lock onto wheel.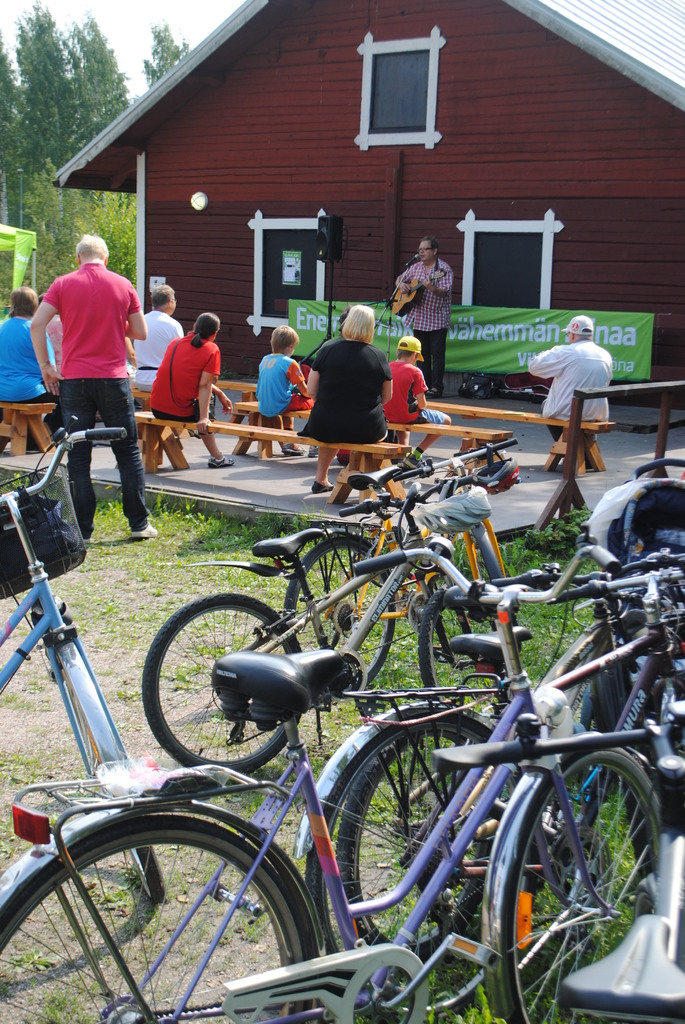
Locked: [left=141, top=595, right=310, bottom=777].
